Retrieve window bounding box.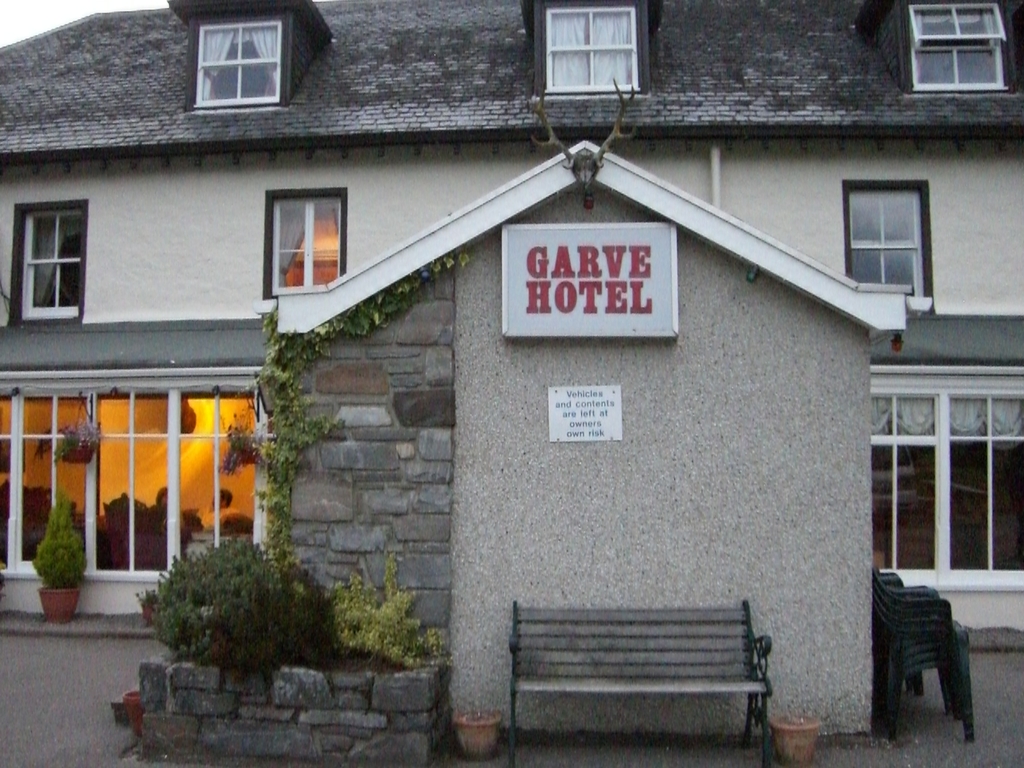
Bounding box: {"left": 869, "top": 395, "right": 1023, "bottom": 575}.
